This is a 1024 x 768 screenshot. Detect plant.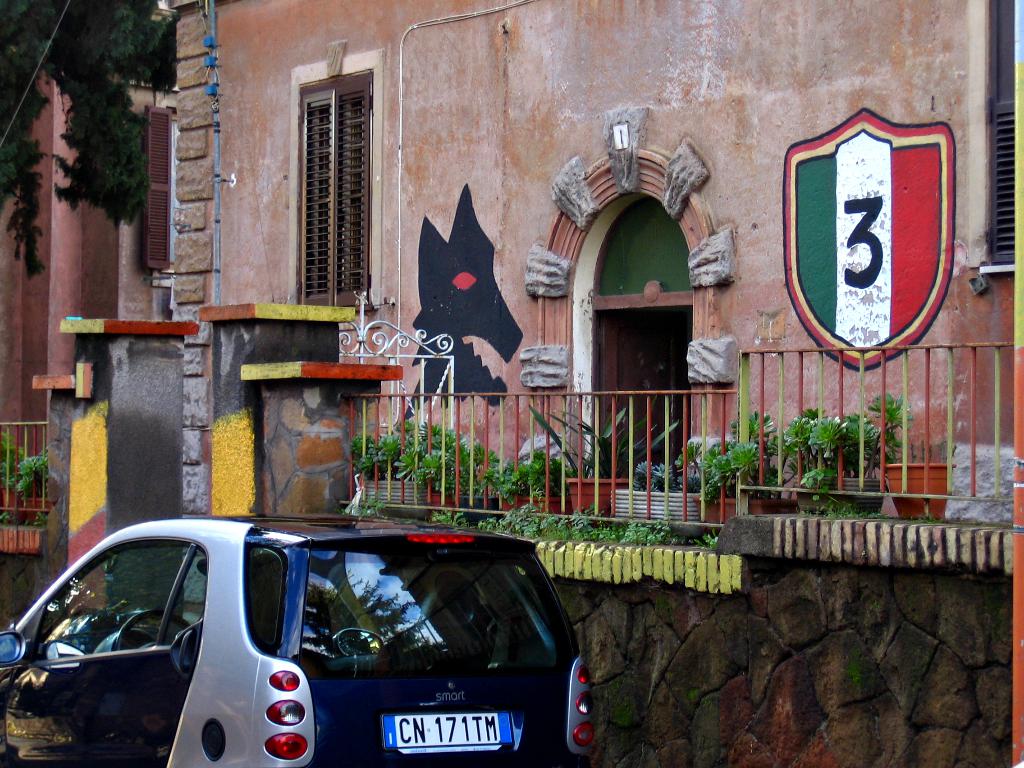
(left=522, top=397, right=676, bottom=467).
